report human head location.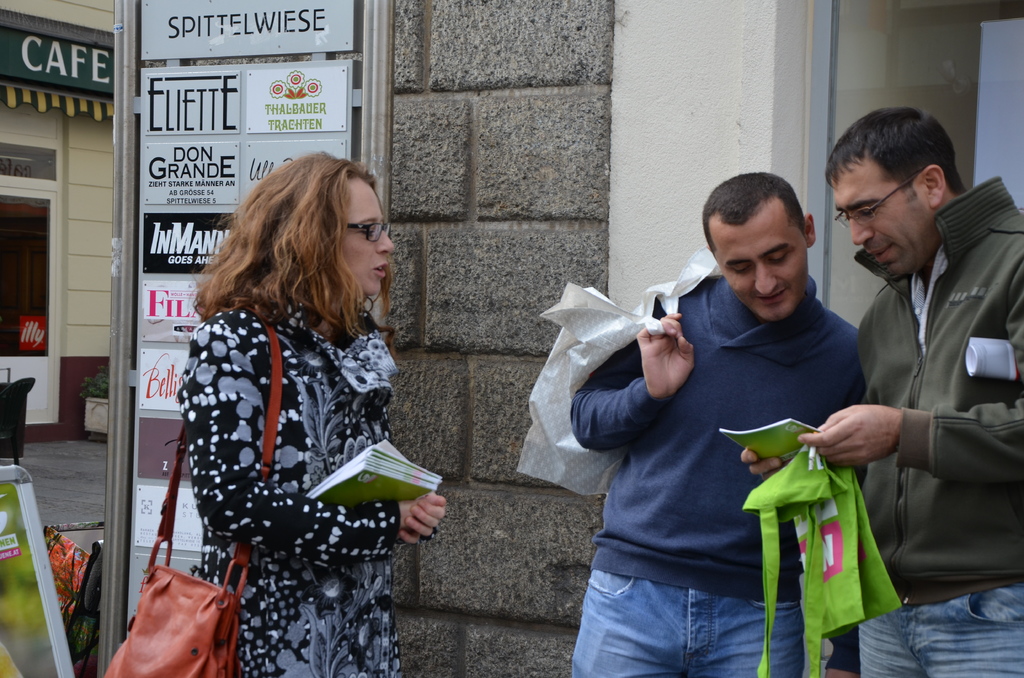
Report: [left=700, top=162, right=829, bottom=314].
